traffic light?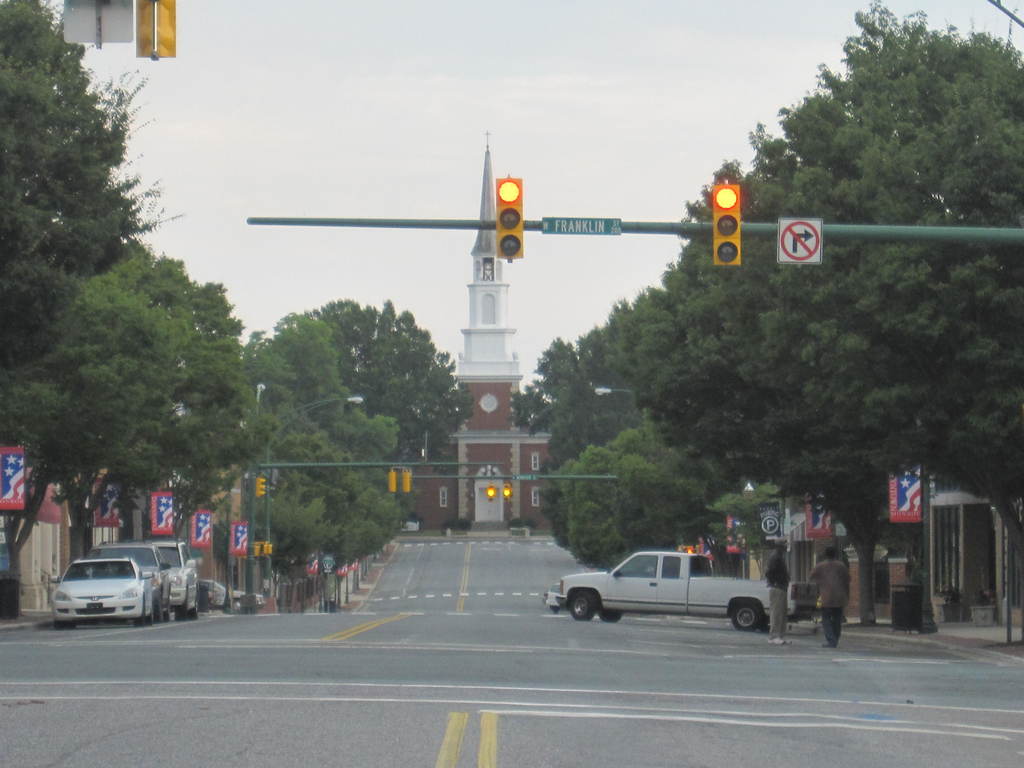
496/173/524/263
